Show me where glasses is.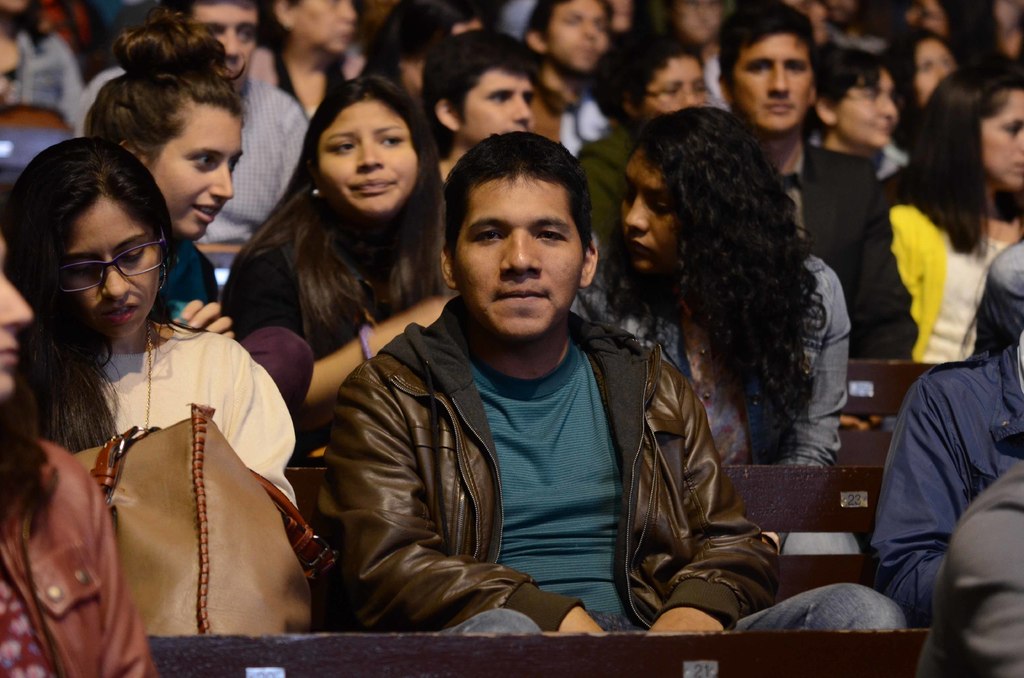
glasses is at 38, 239, 154, 293.
